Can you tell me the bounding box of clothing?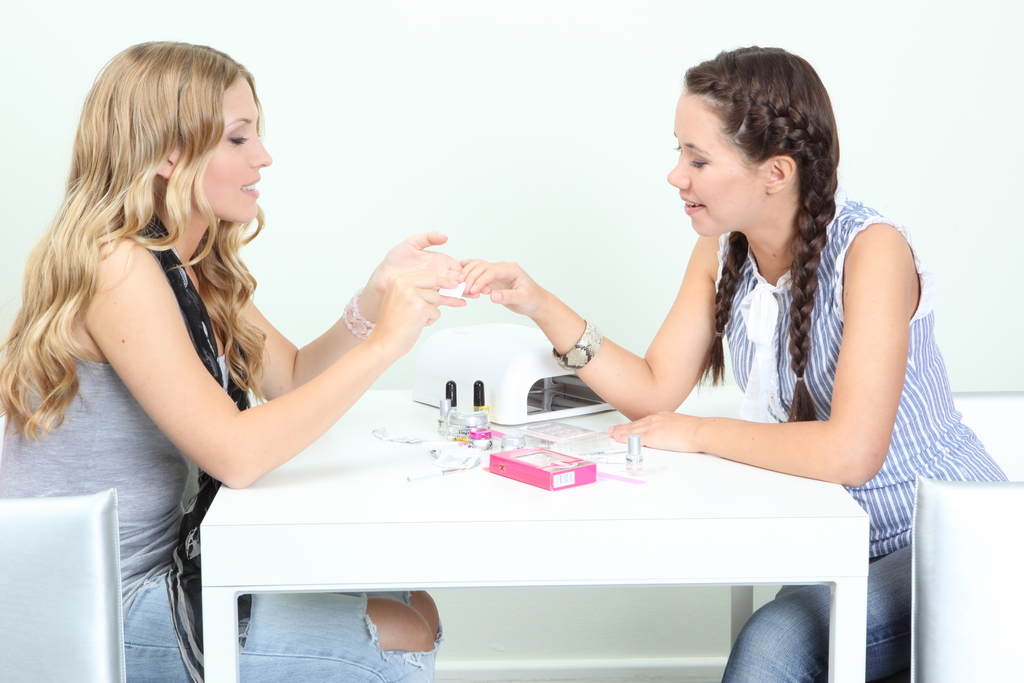
{"left": 712, "top": 167, "right": 1007, "bottom": 682}.
